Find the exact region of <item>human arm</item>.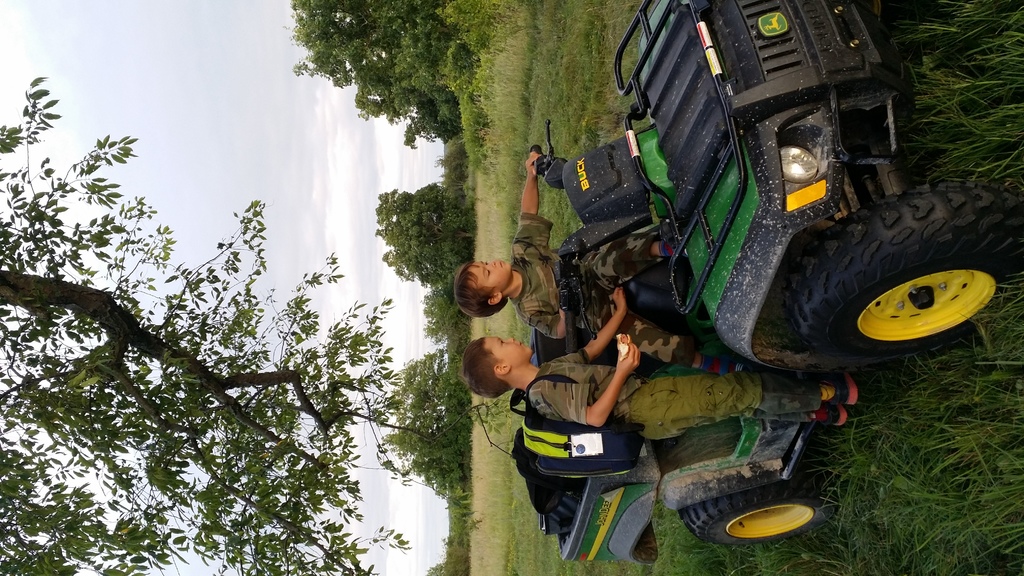
Exact region: BBox(543, 285, 634, 369).
